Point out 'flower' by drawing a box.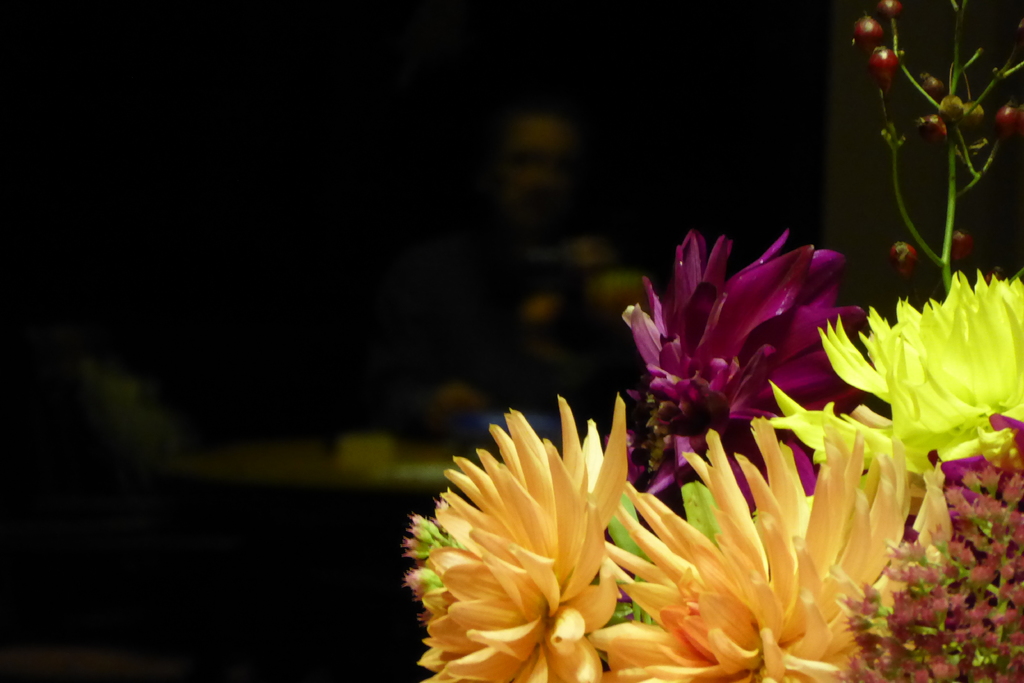
BBox(592, 414, 952, 682).
